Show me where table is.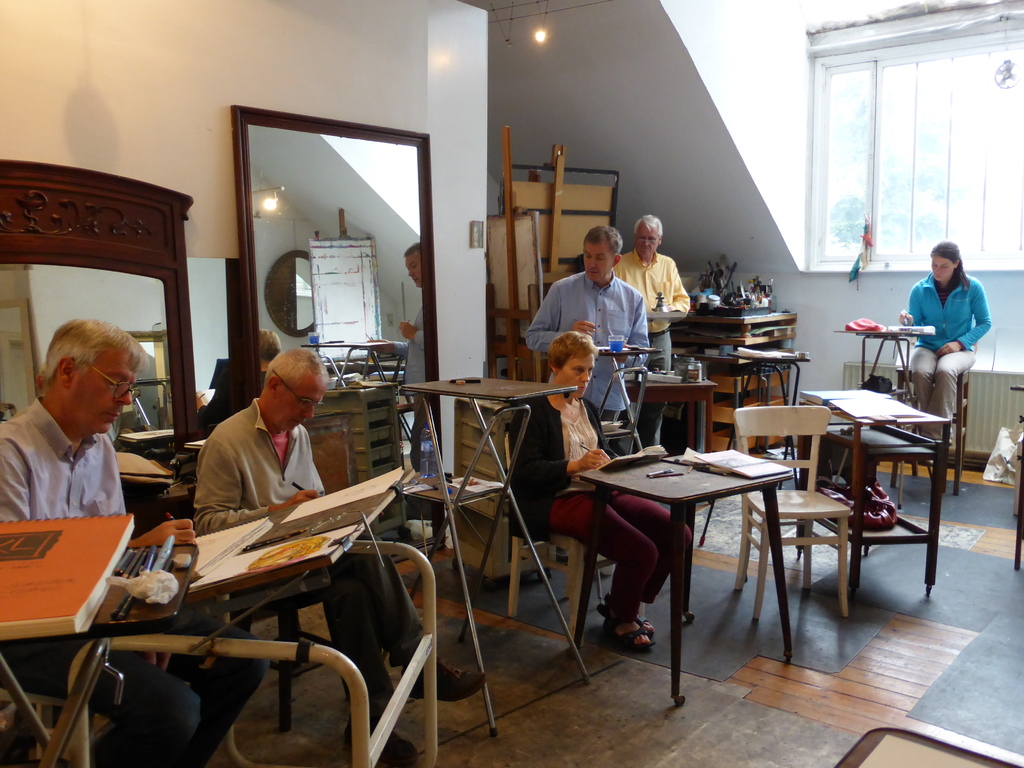
table is at 675/314/799/452.
